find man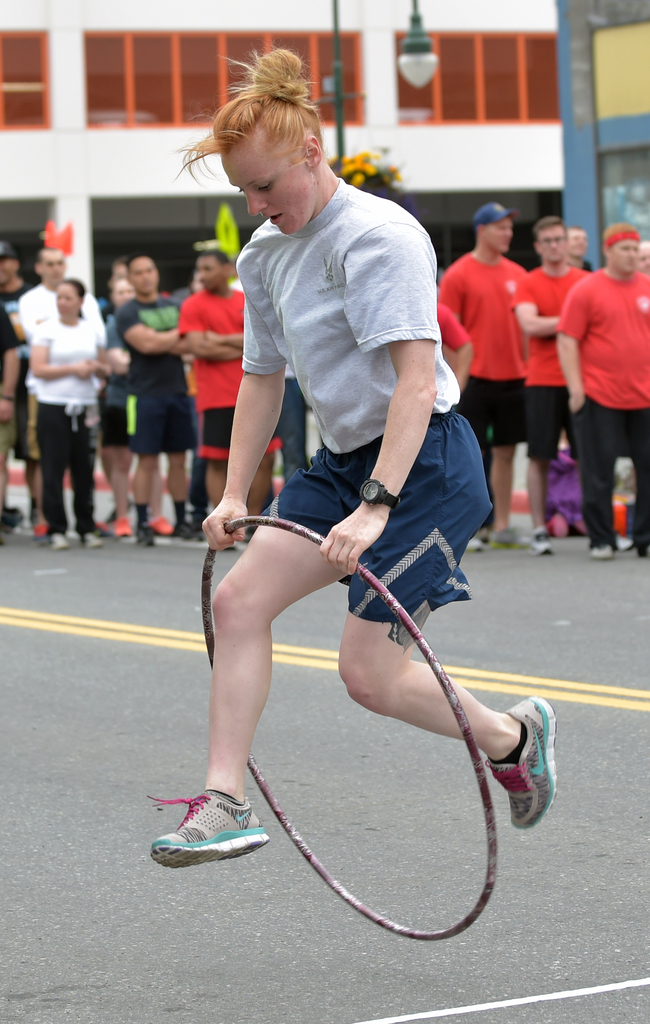
(433, 202, 547, 557)
